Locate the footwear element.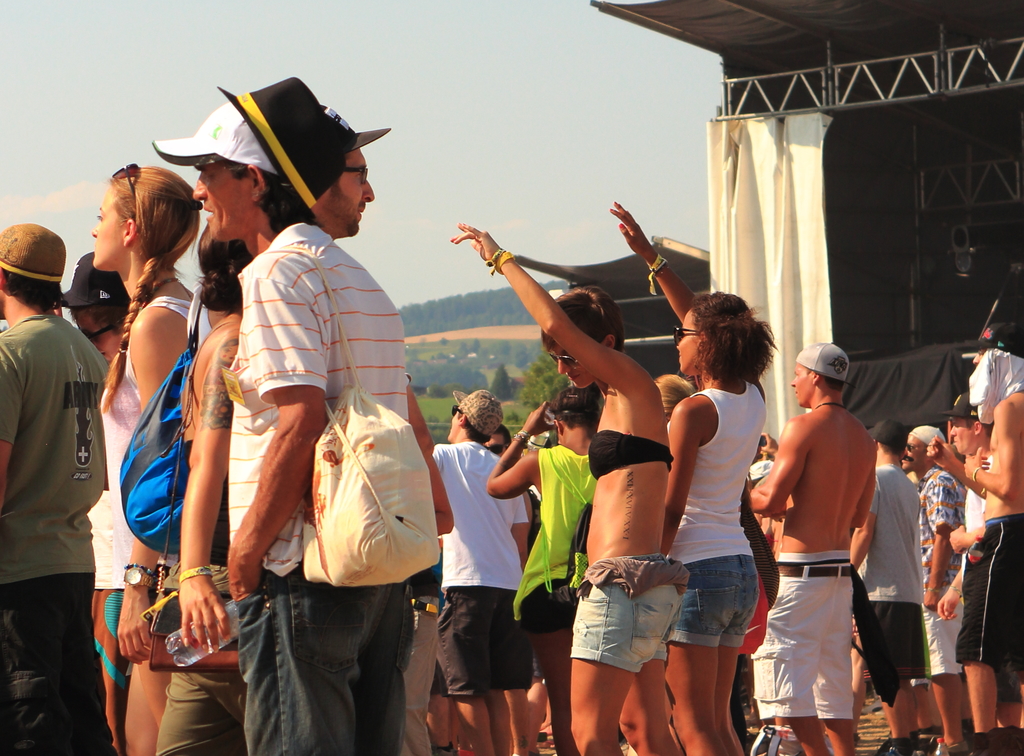
Element bbox: crop(428, 739, 458, 755).
